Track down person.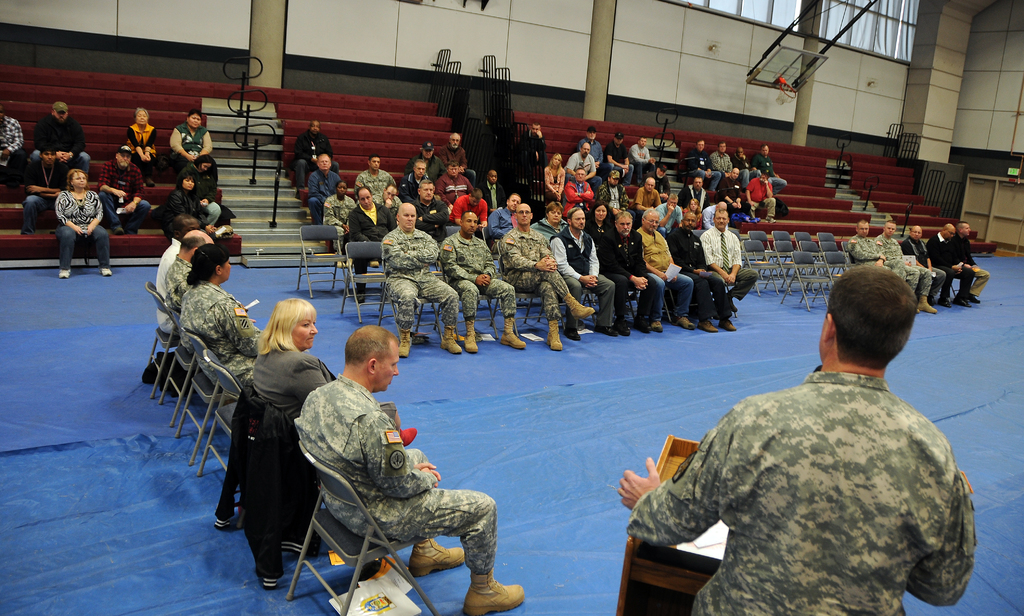
Tracked to x1=904 y1=223 x2=943 y2=304.
